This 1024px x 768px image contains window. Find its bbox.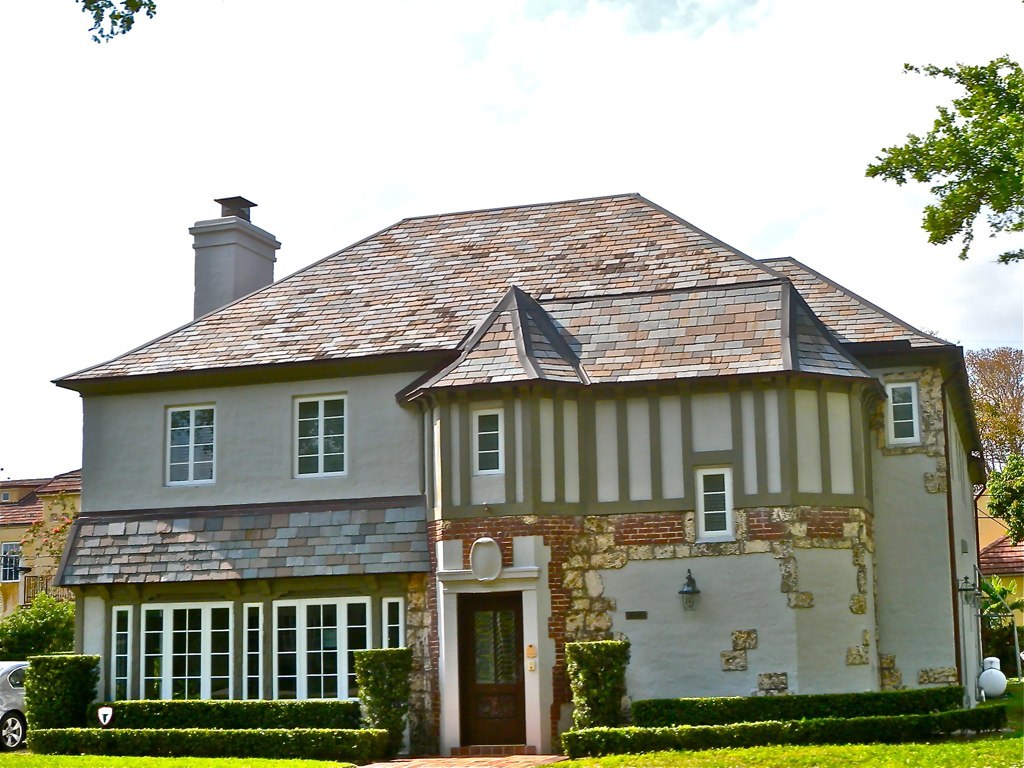
box(272, 600, 374, 700).
